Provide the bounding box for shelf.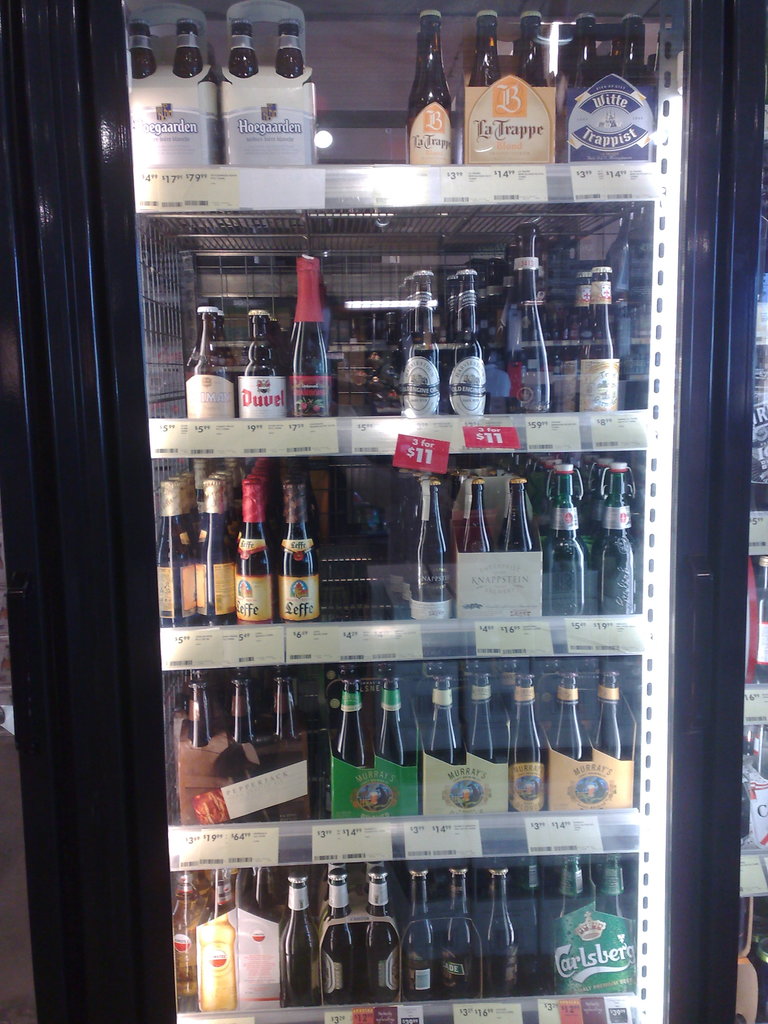
123:0:692:1023.
